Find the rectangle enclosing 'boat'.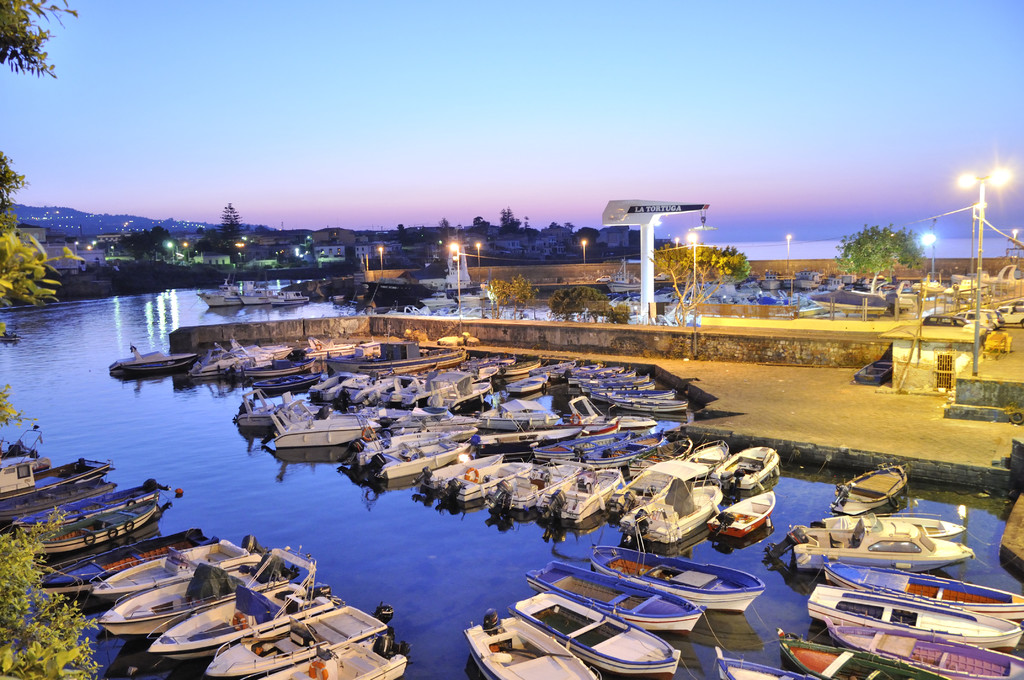
BBox(816, 273, 845, 293).
